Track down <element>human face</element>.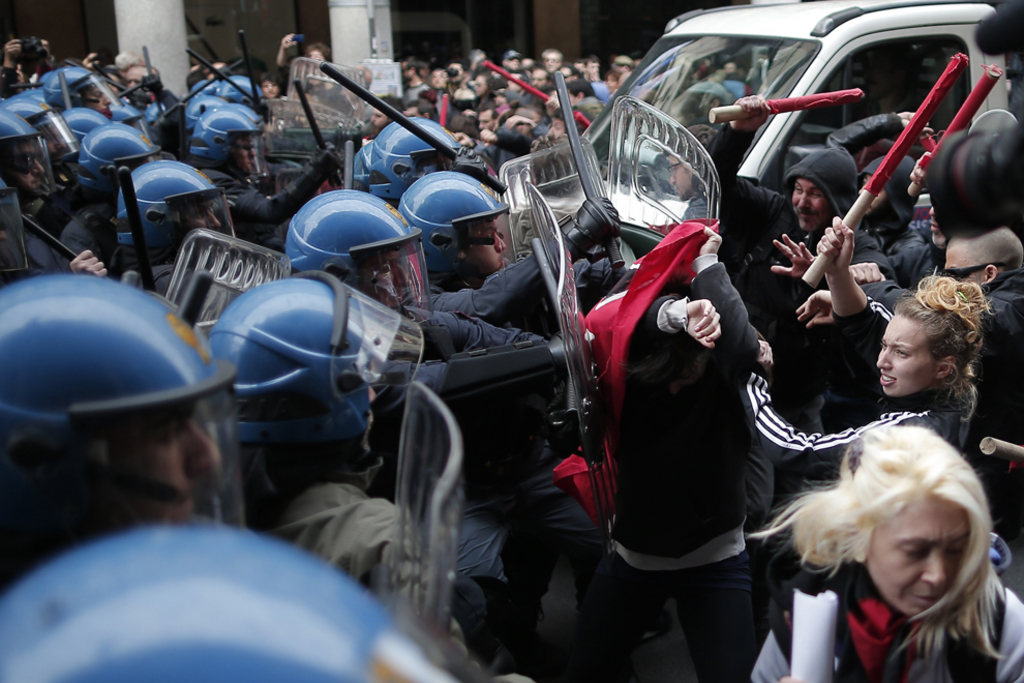
Tracked to <region>431, 70, 449, 89</region>.
